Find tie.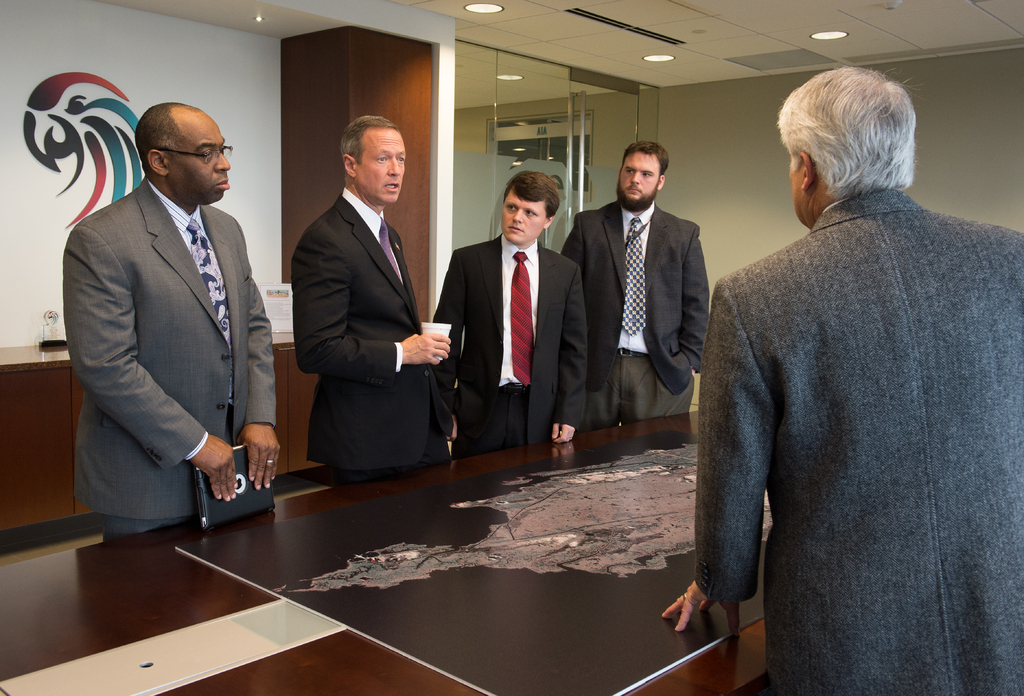
511 247 538 384.
